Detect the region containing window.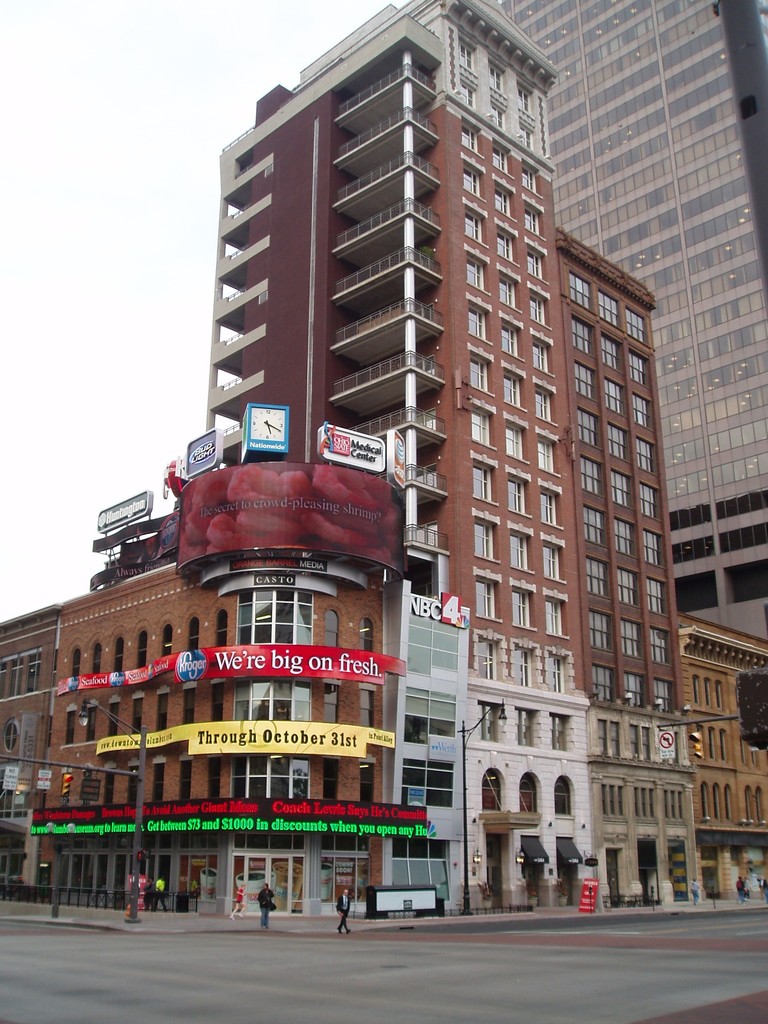
692, 676, 700, 706.
